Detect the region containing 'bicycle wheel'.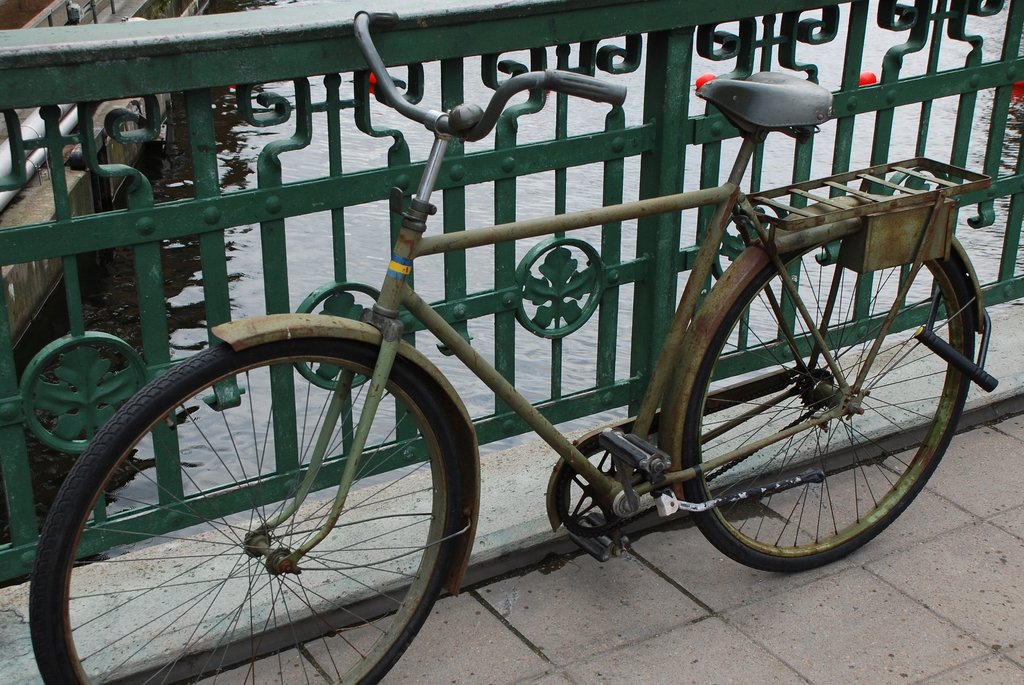
box=[38, 331, 482, 682].
